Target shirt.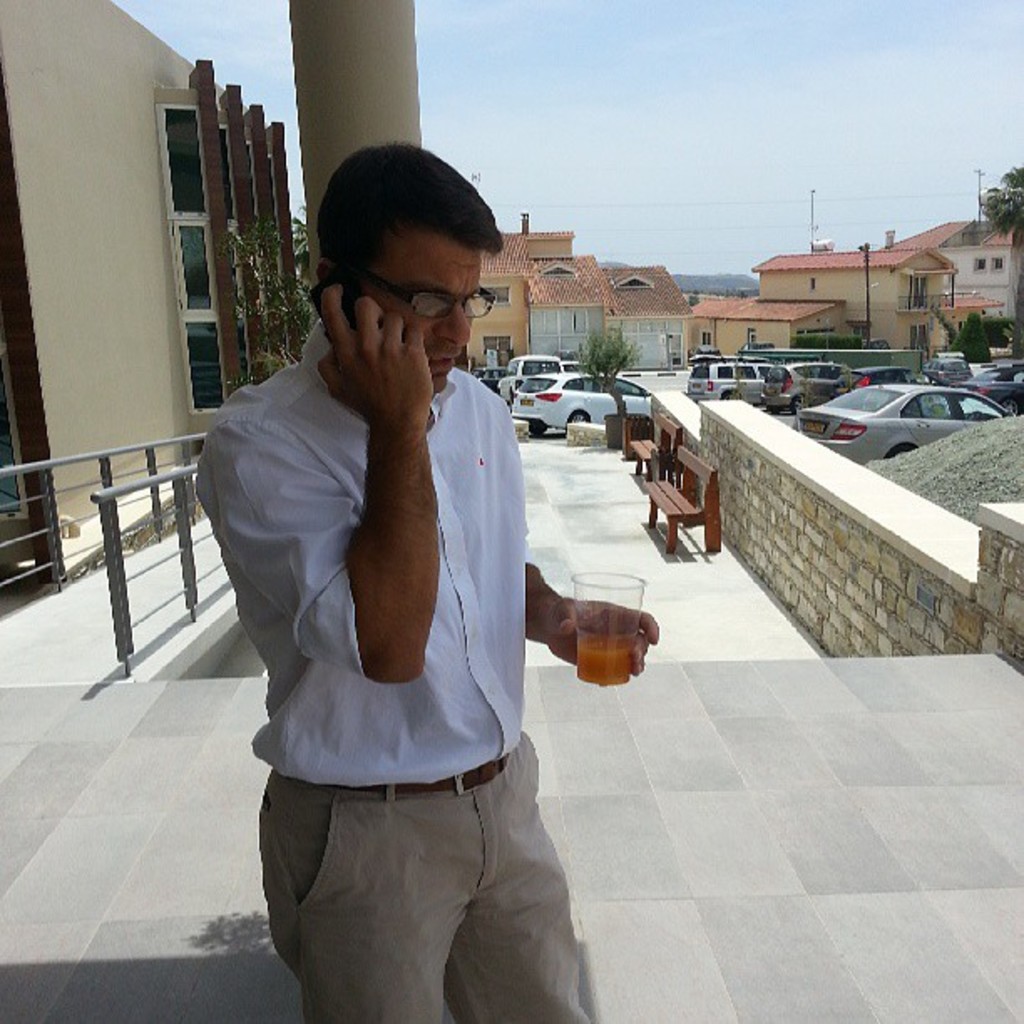
Target region: rect(192, 316, 534, 796).
